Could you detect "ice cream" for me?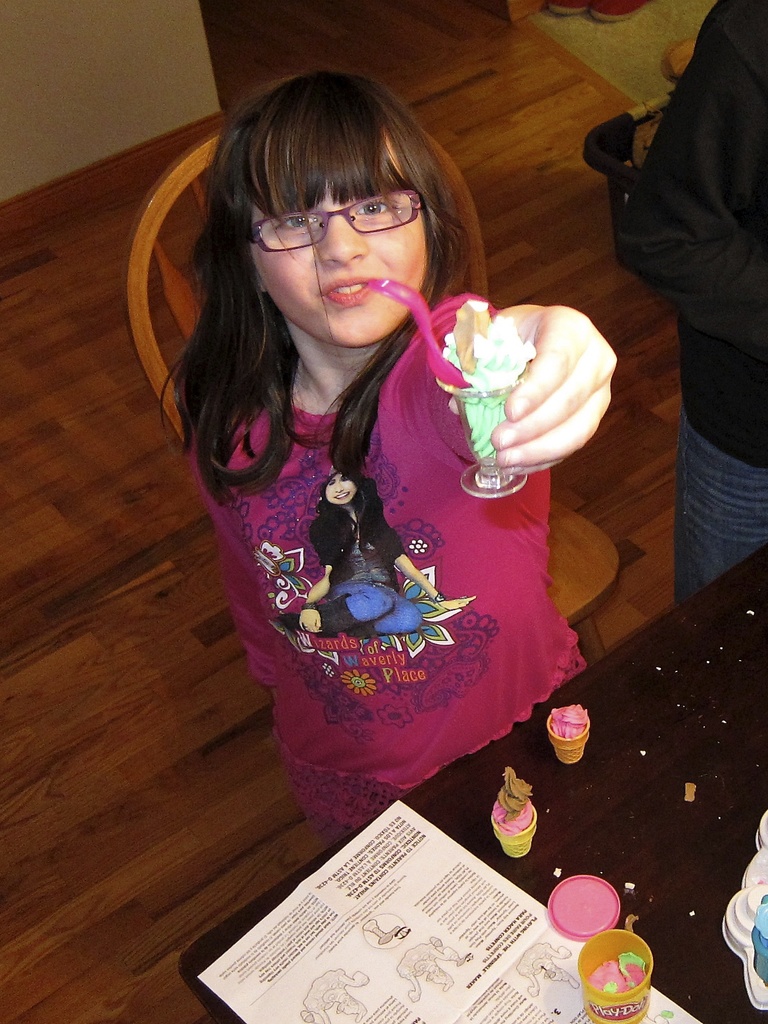
Detection result: [581, 948, 653, 998].
